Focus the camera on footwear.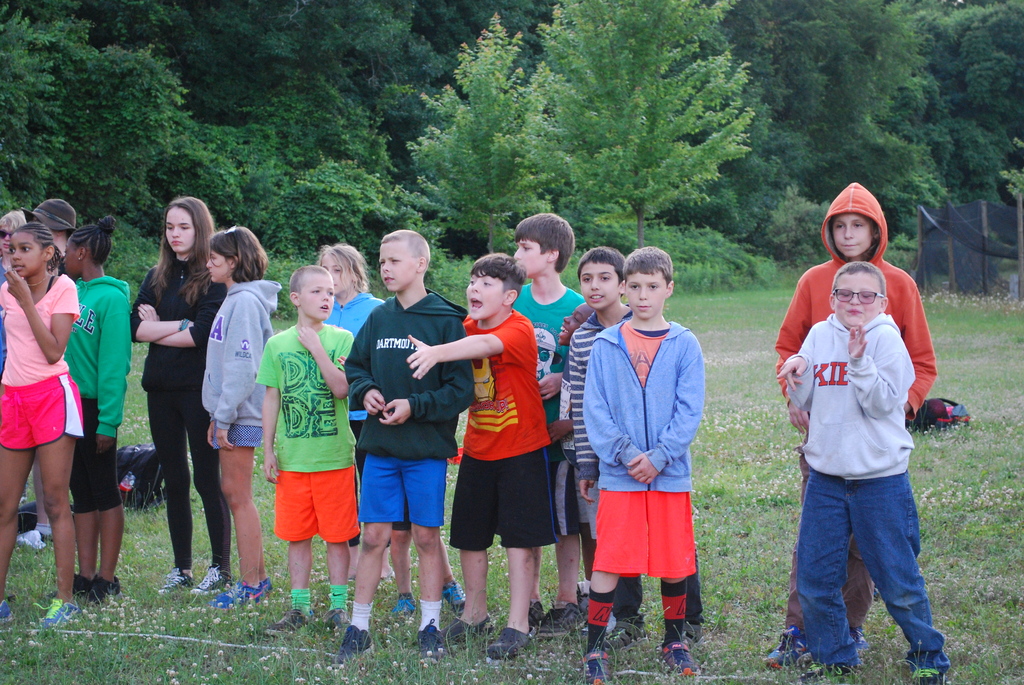
Focus region: <bbox>374, 594, 417, 647</bbox>.
